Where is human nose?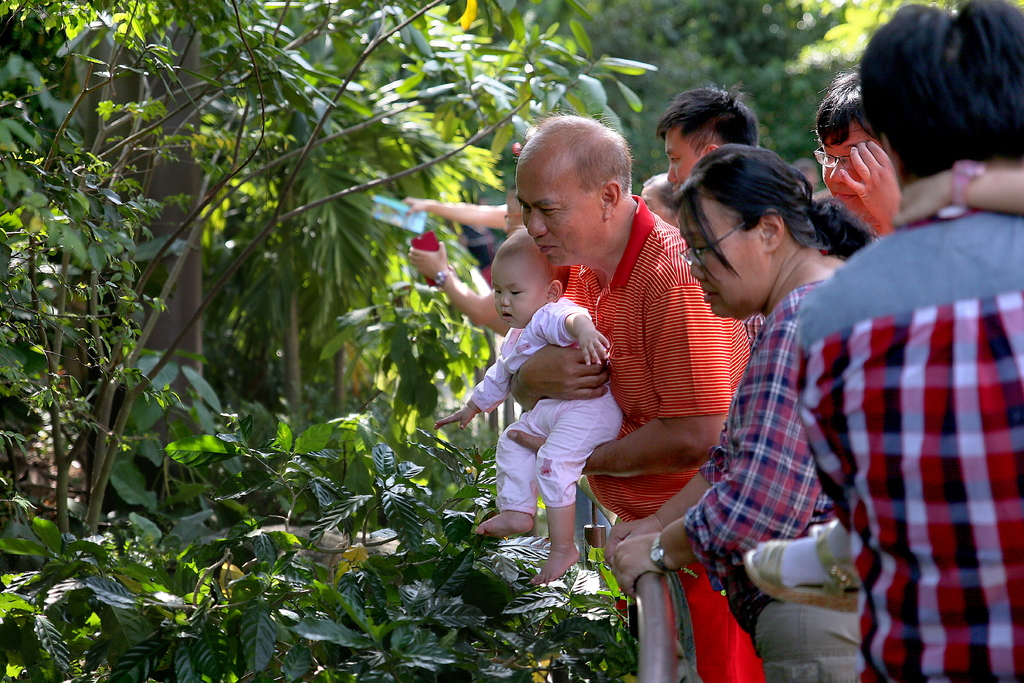
select_region(528, 208, 546, 238).
